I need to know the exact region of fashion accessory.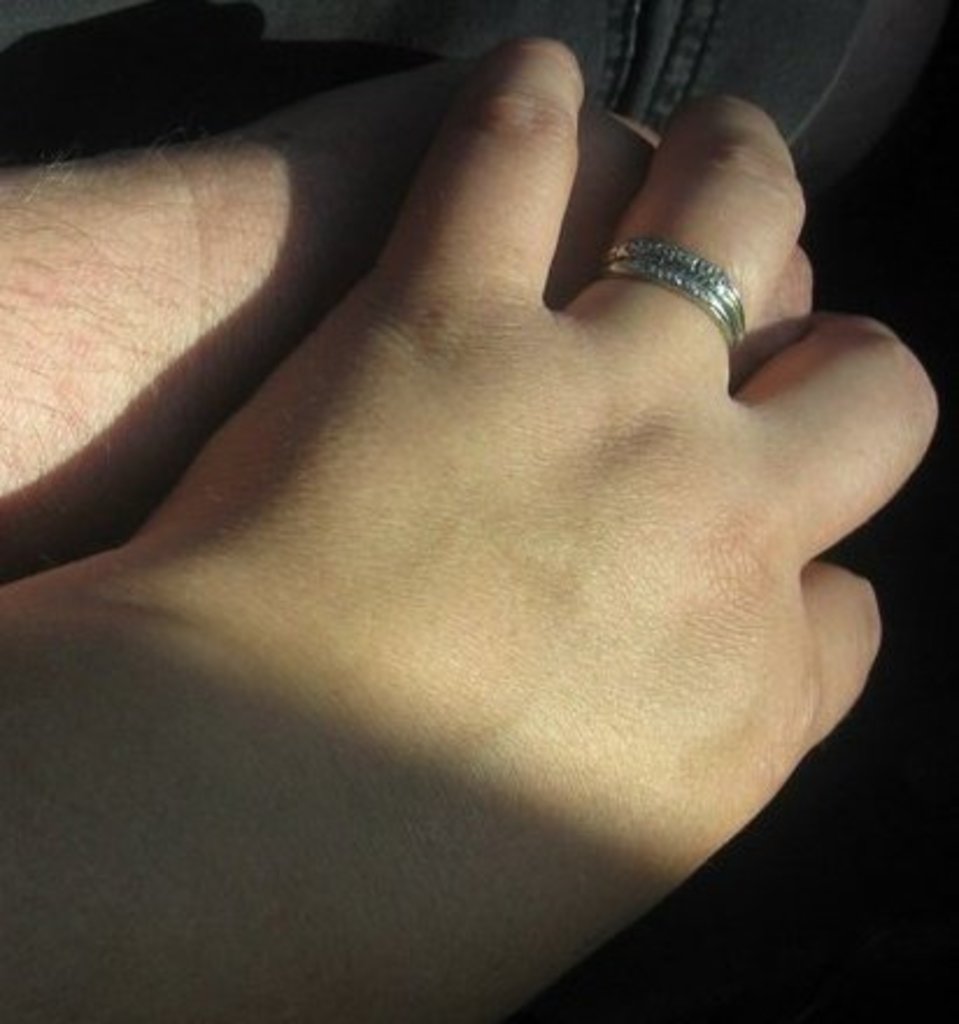
Region: rect(603, 235, 754, 356).
